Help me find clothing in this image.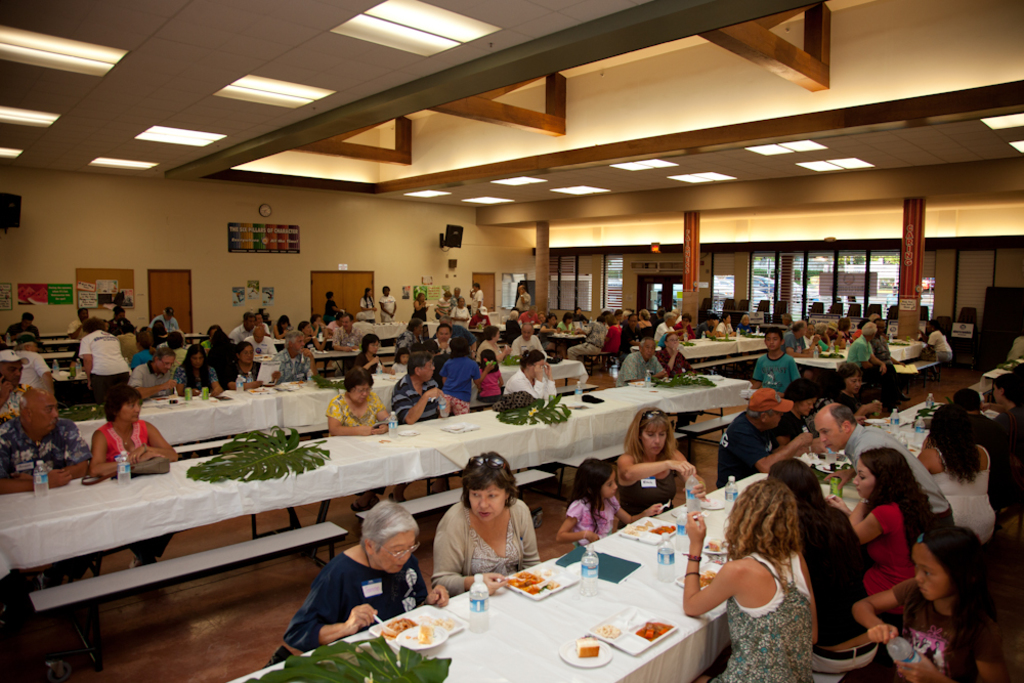
Found it: <region>969, 414, 1002, 503</region>.
